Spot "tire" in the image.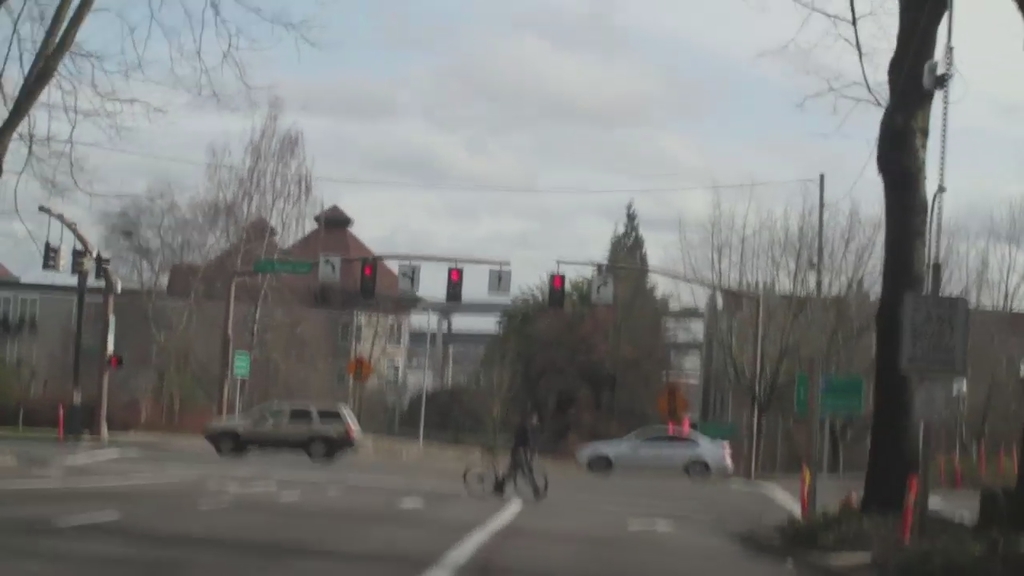
"tire" found at left=214, top=430, right=246, bottom=457.
